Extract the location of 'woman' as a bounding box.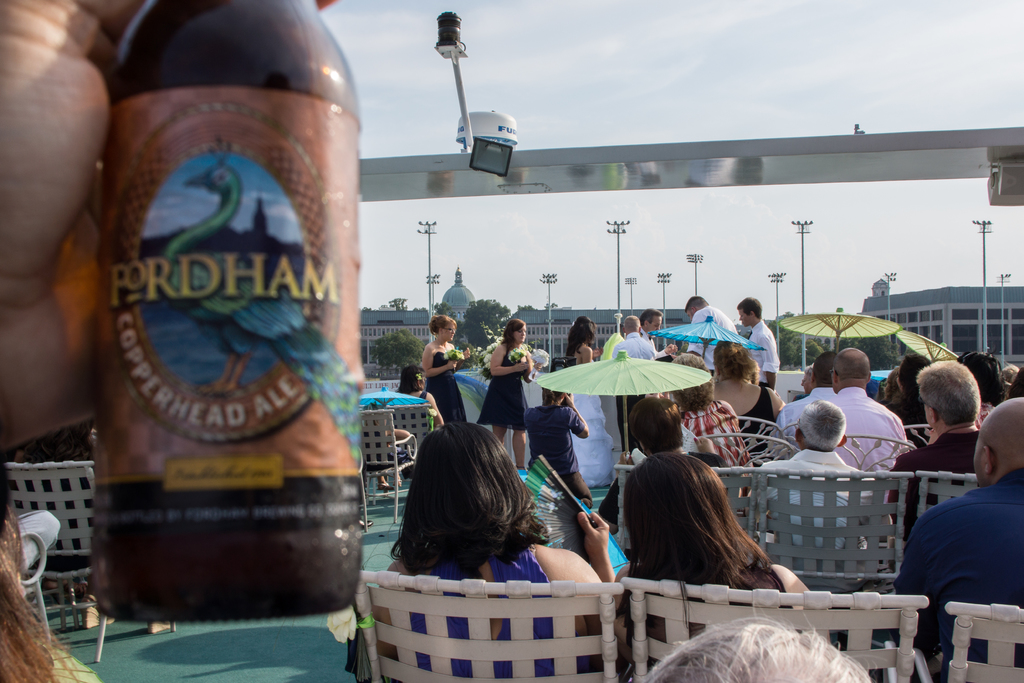
region(396, 365, 446, 432).
